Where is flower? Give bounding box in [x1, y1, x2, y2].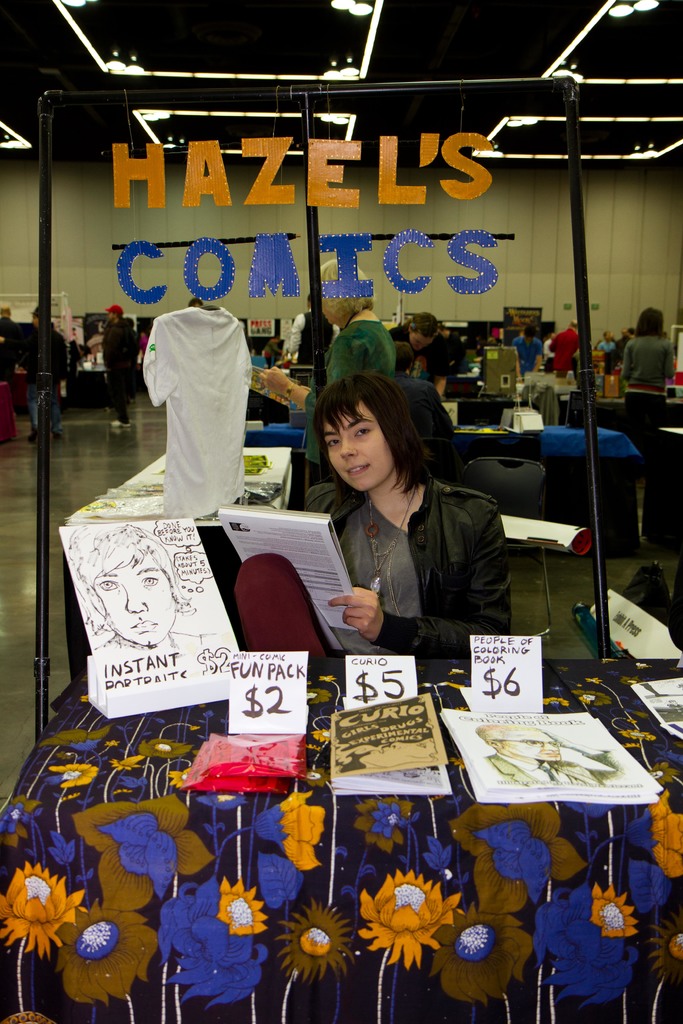
[436, 897, 545, 998].
